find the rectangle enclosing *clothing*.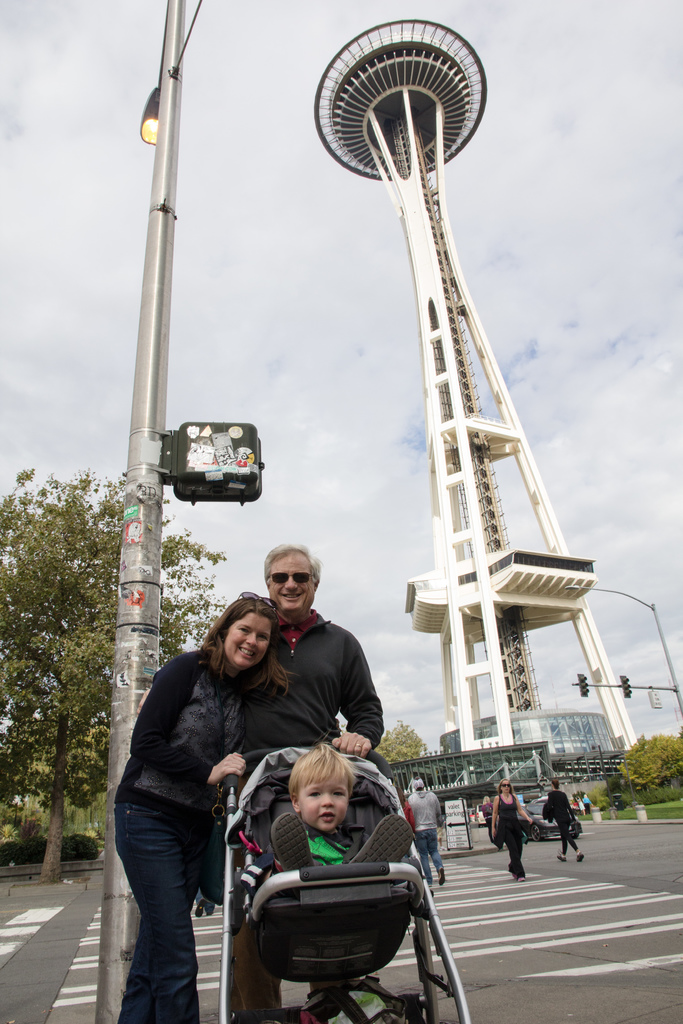
(x1=244, y1=823, x2=368, y2=888).
